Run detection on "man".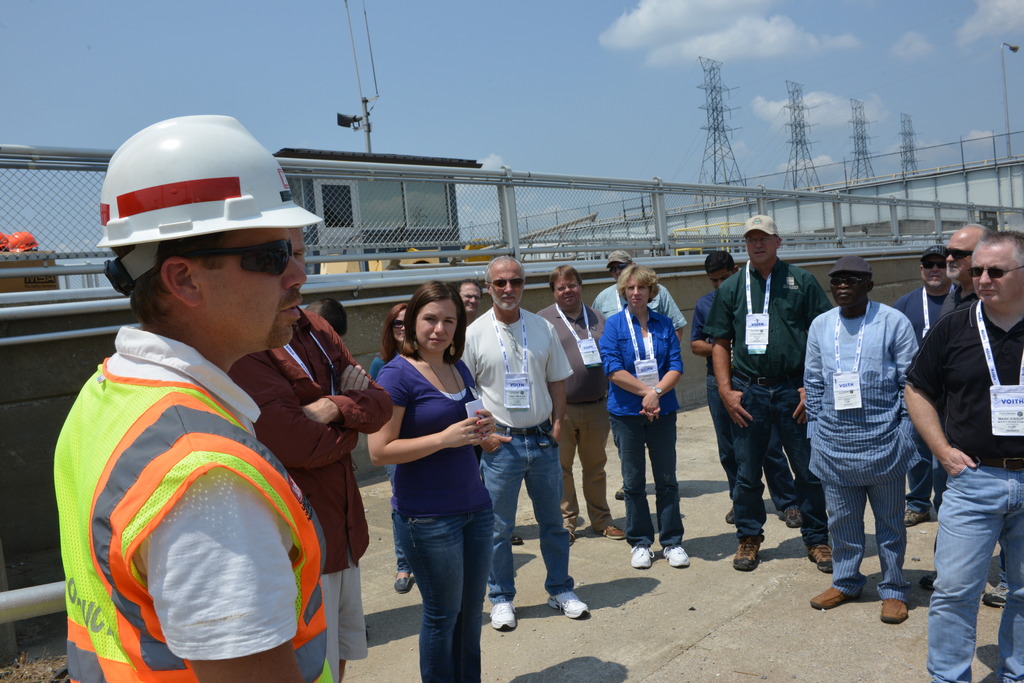
Result: <region>54, 112, 336, 682</region>.
